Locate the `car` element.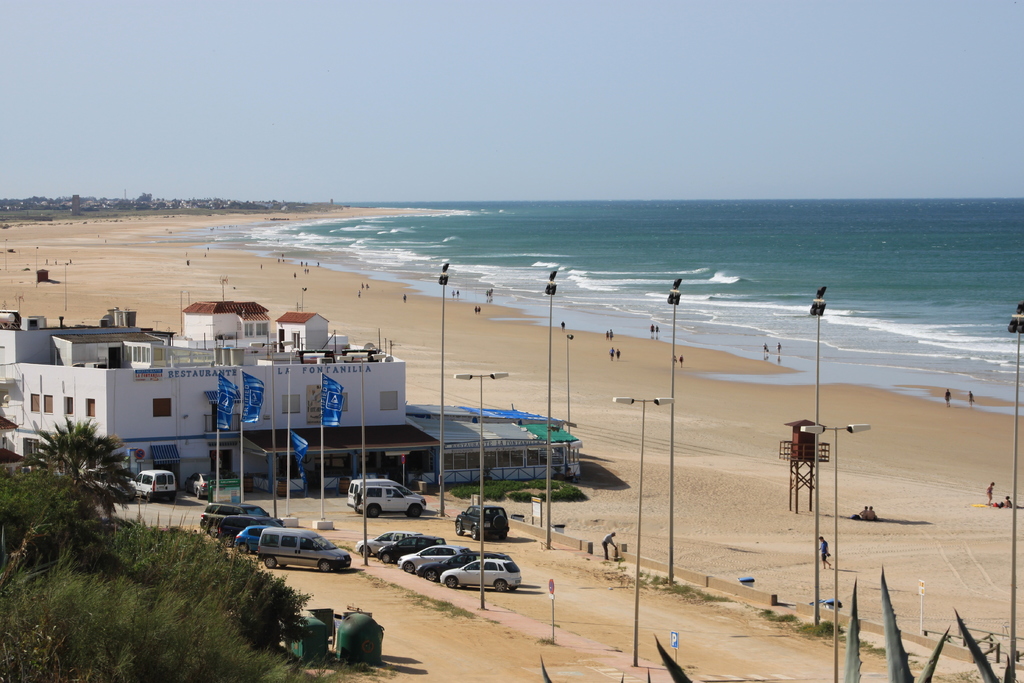
Element bbox: region(192, 470, 209, 498).
